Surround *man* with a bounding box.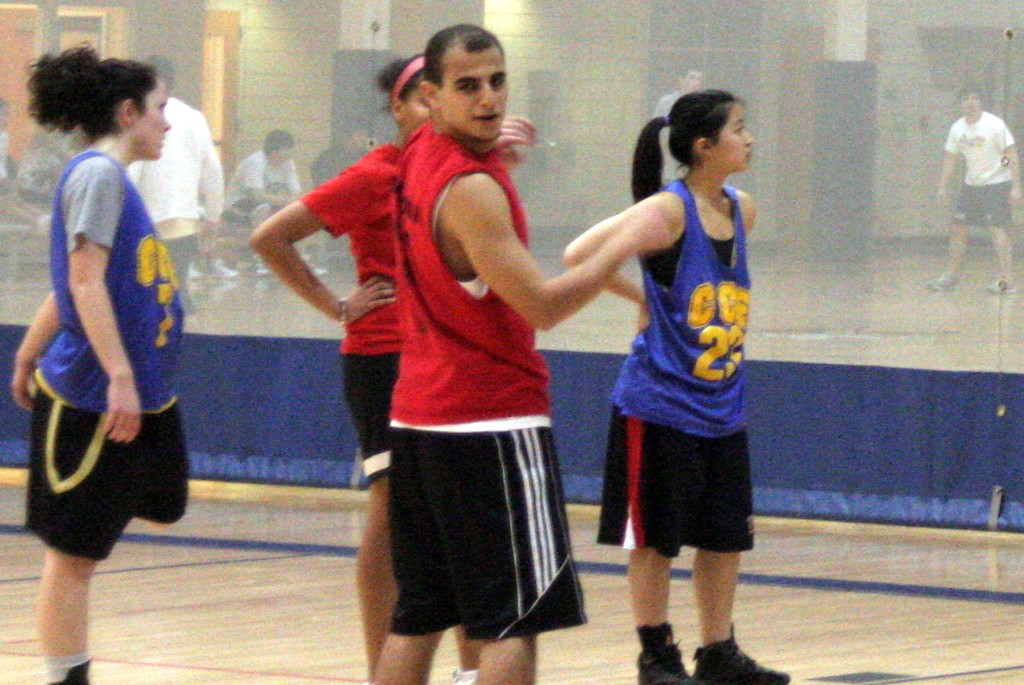
938,85,1023,293.
